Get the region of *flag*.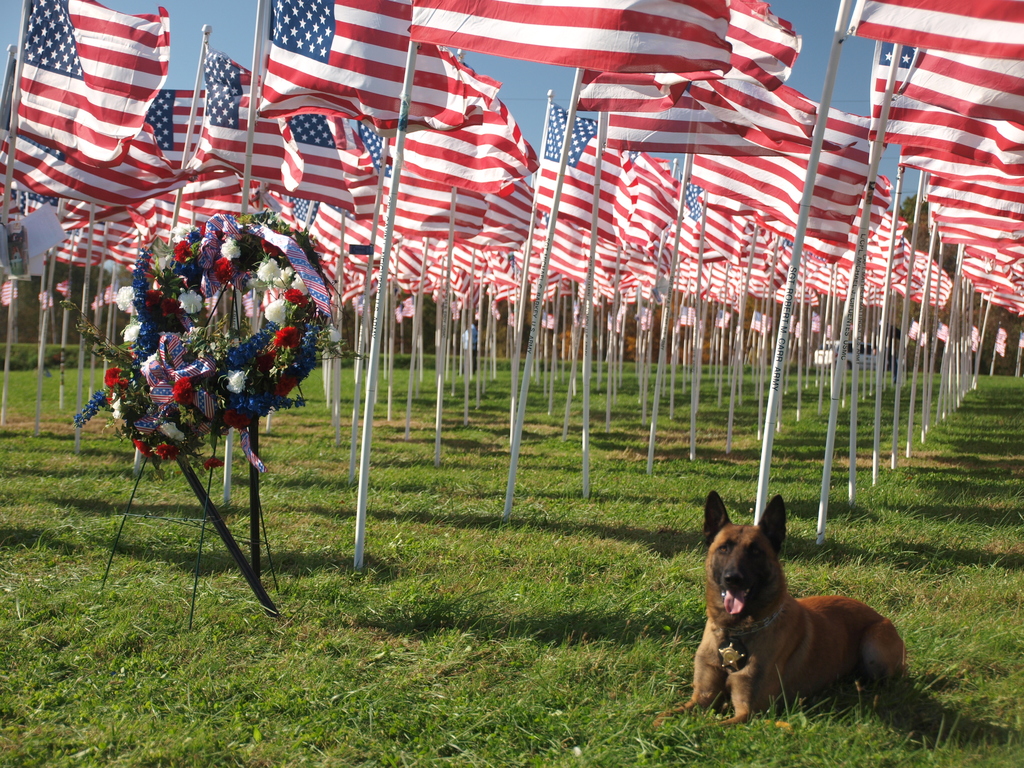
(408, 0, 730, 74).
